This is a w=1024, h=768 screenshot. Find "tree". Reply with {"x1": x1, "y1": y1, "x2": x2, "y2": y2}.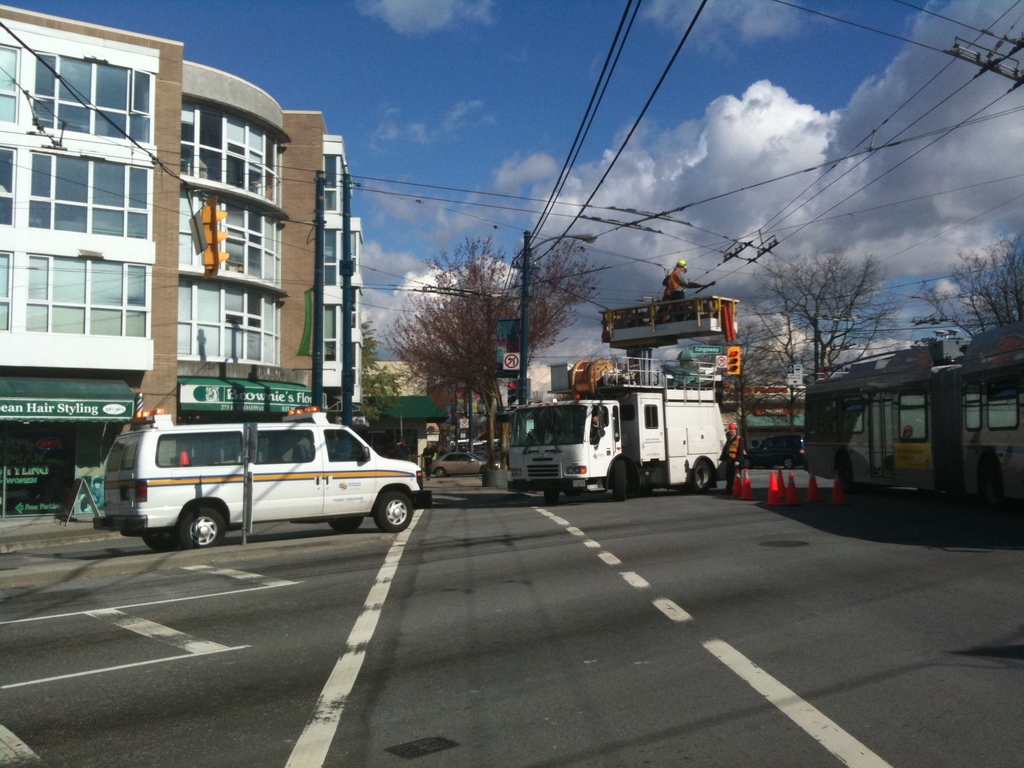
{"x1": 752, "y1": 225, "x2": 919, "y2": 366}.
